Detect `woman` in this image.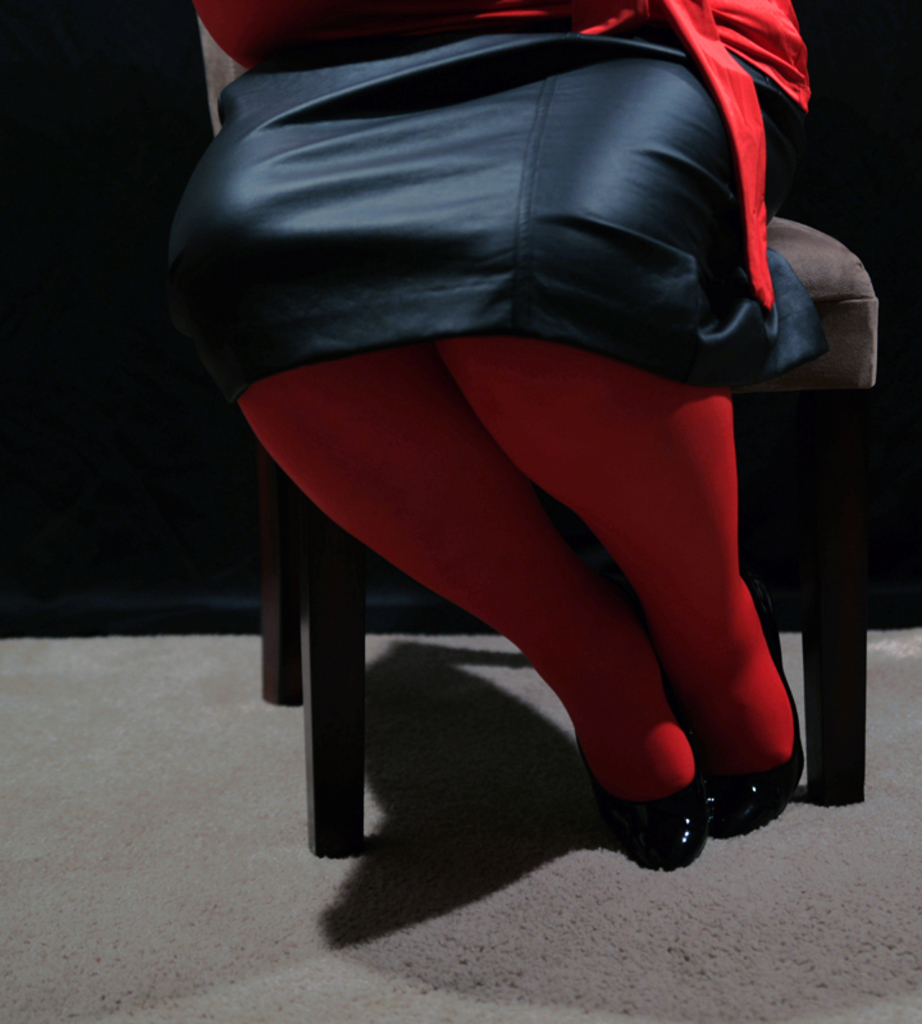
Detection: 159:0:814:869.
